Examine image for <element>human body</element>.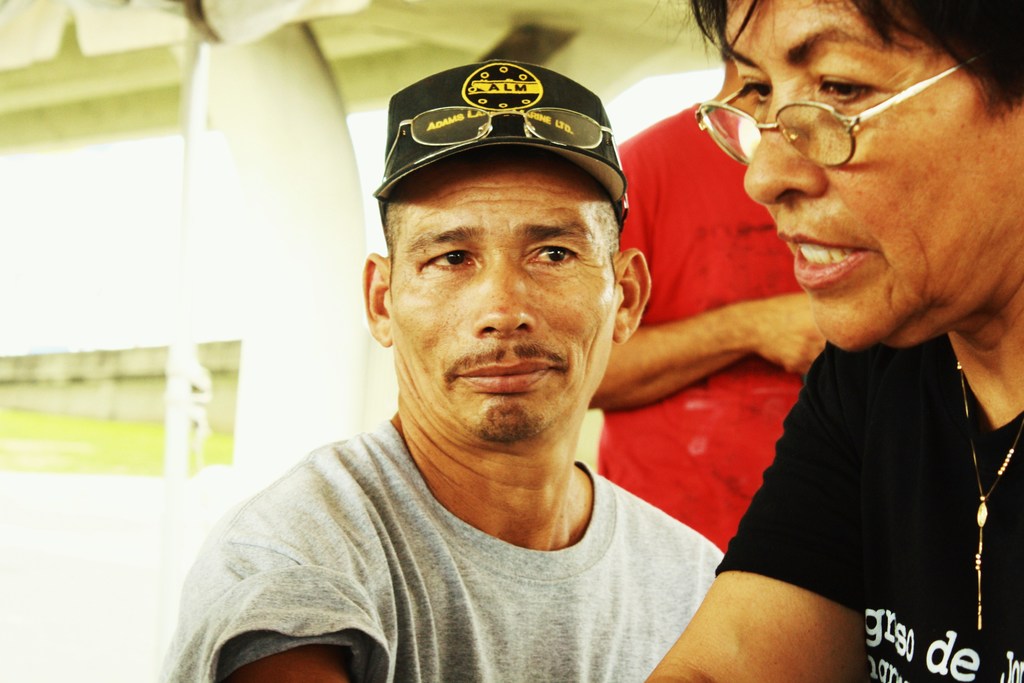
Examination result: locate(162, 56, 717, 682).
